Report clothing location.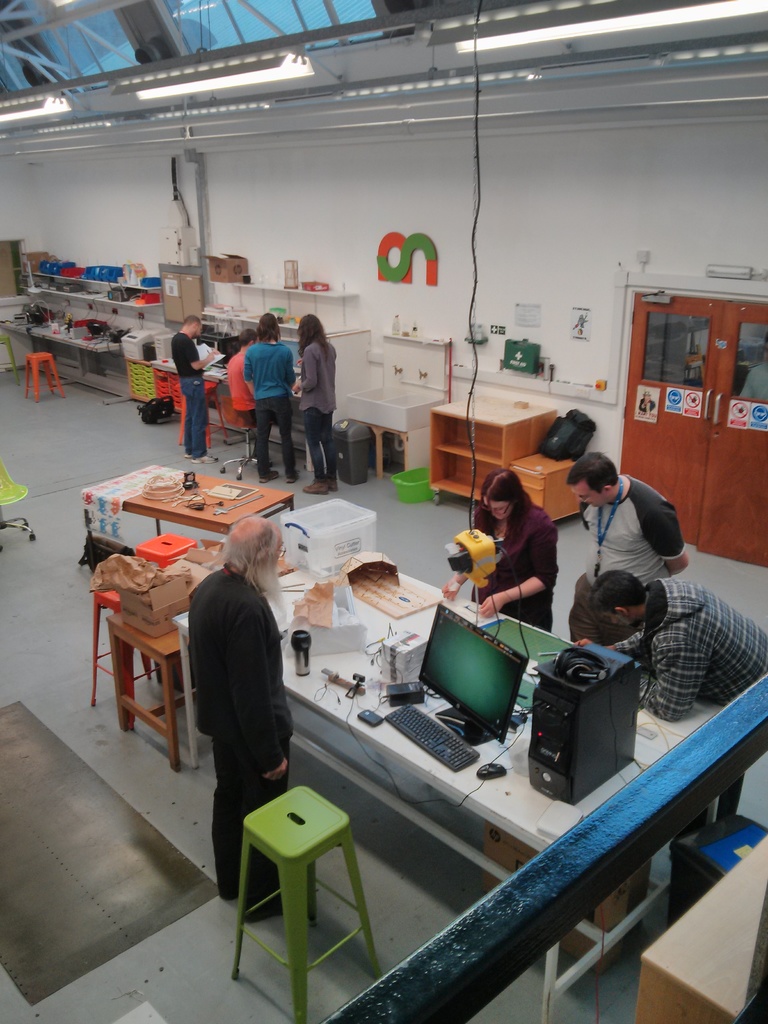
Report: {"x1": 175, "y1": 524, "x2": 303, "y2": 844}.
